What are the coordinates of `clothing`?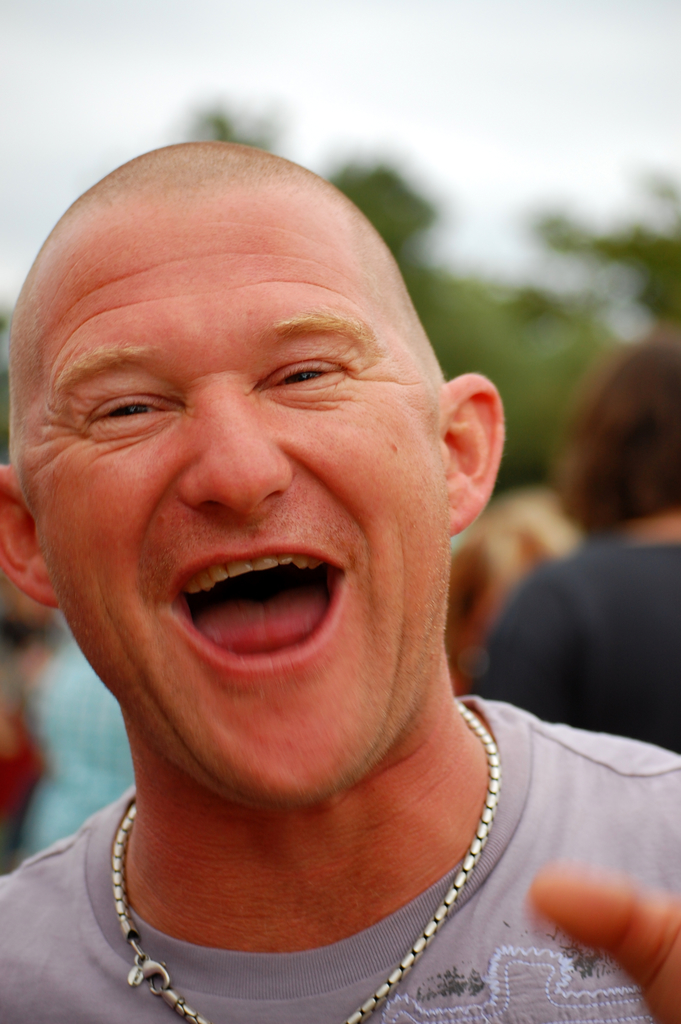
(461, 514, 680, 748).
